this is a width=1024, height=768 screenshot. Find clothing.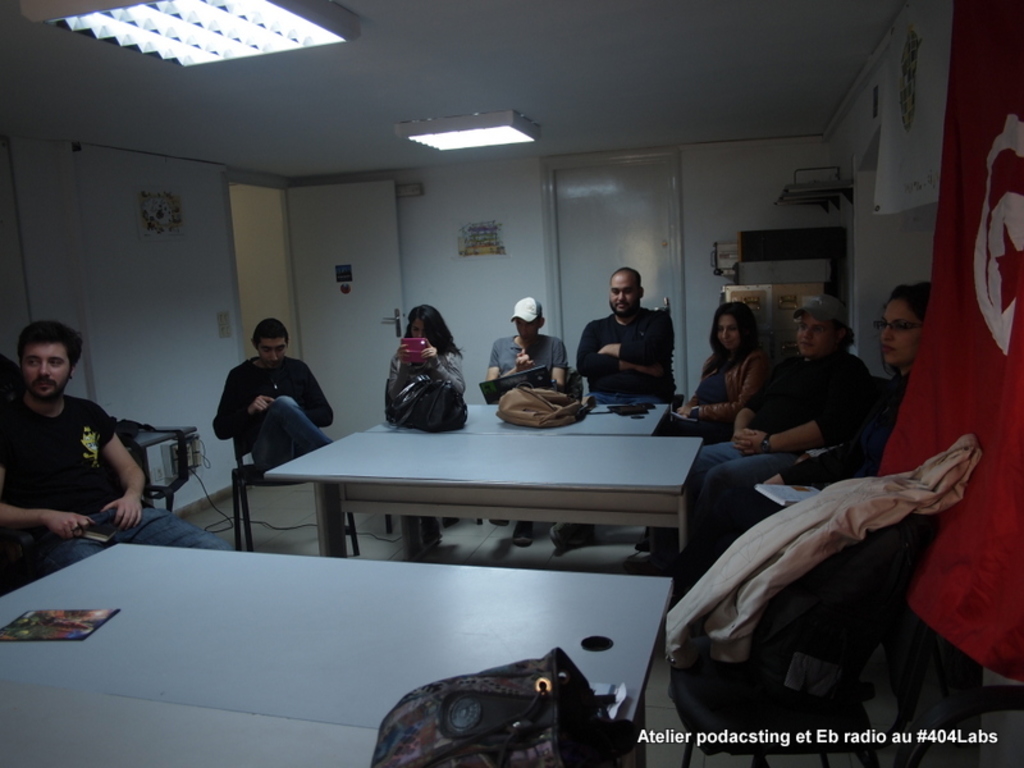
Bounding box: (x1=678, y1=344, x2=769, y2=411).
